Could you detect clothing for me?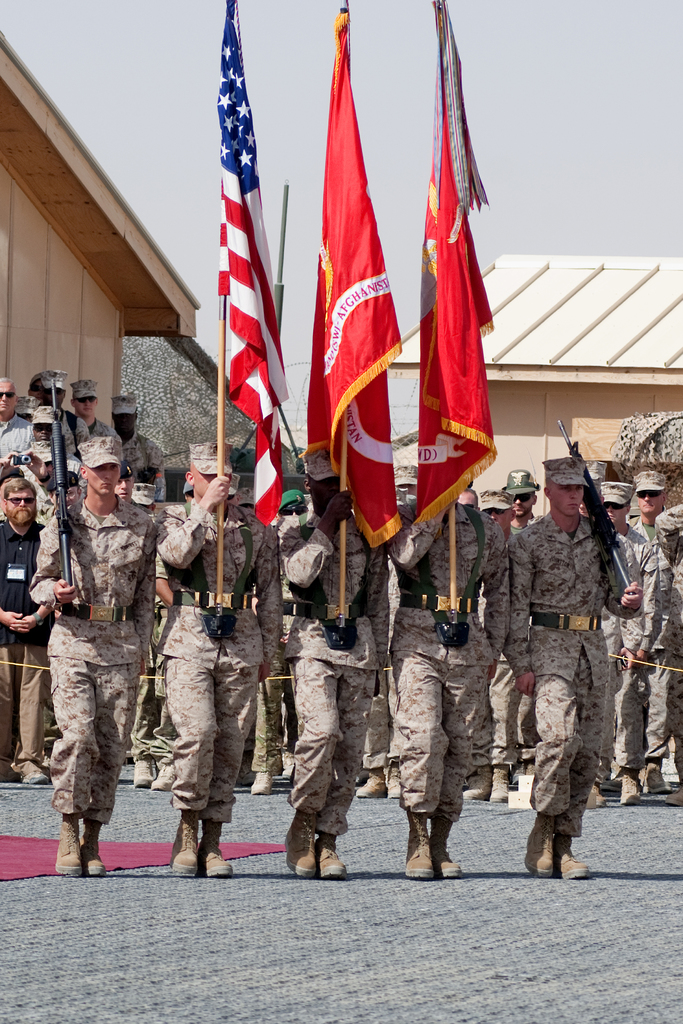
Detection result: (x1=0, y1=405, x2=62, y2=458).
